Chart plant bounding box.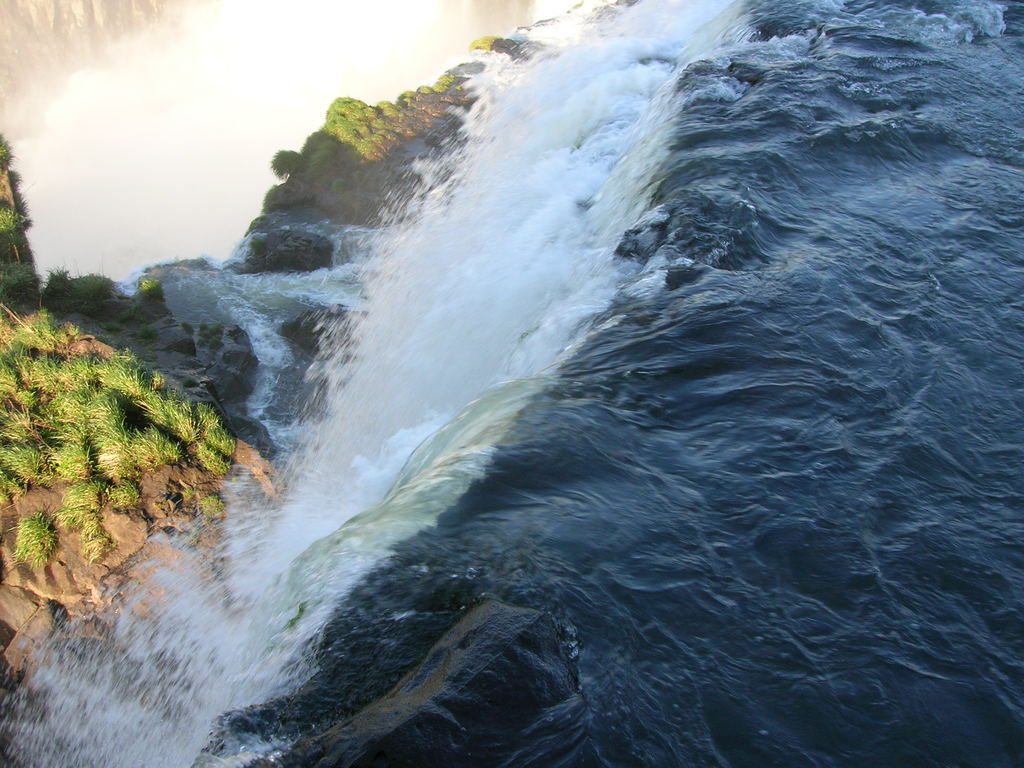
Charted: 8, 188, 32, 224.
